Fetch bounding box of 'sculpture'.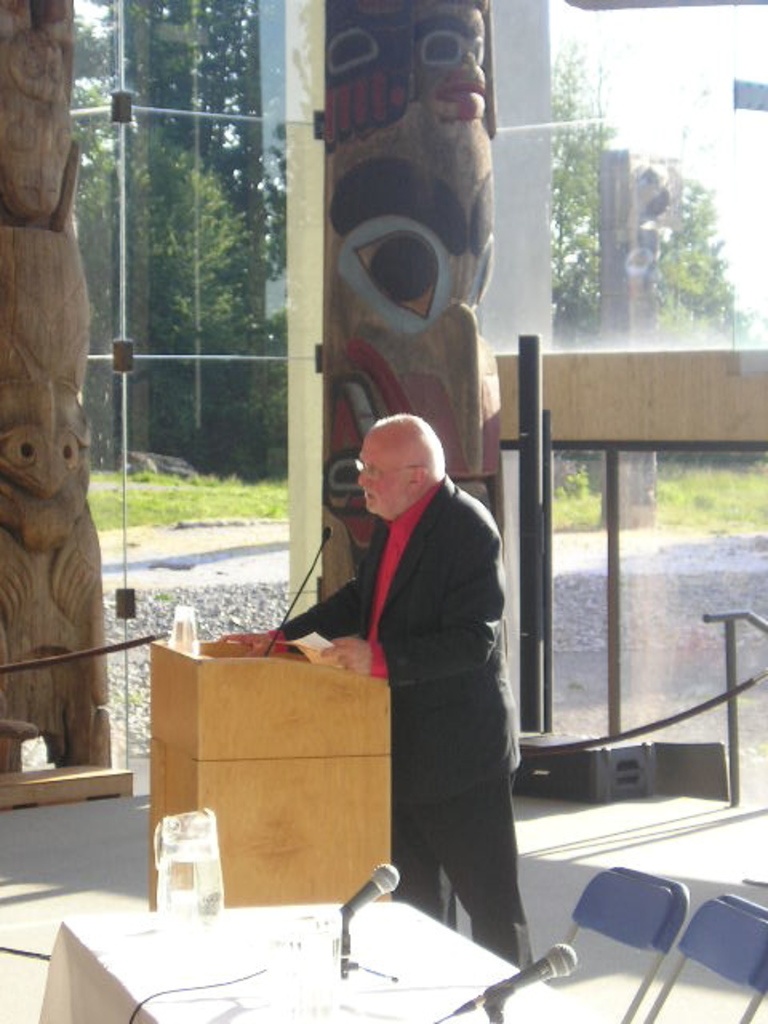
Bbox: BBox(0, 0, 114, 800).
